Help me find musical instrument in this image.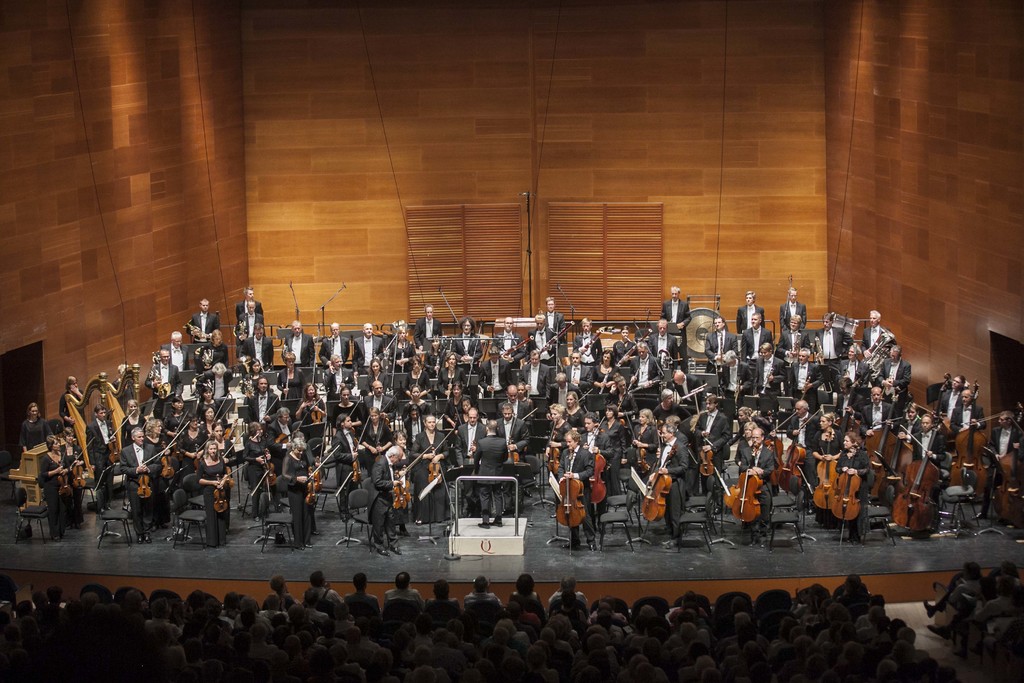
Found it: rect(235, 375, 257, 400).
